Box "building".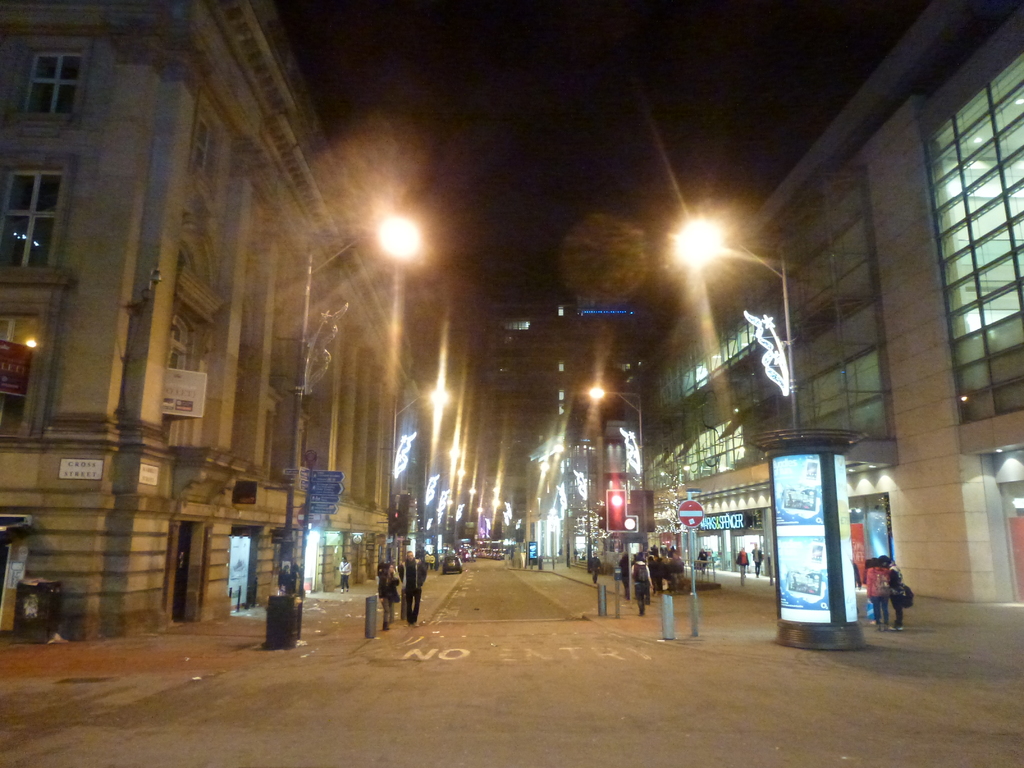
639,0,1023,593.
